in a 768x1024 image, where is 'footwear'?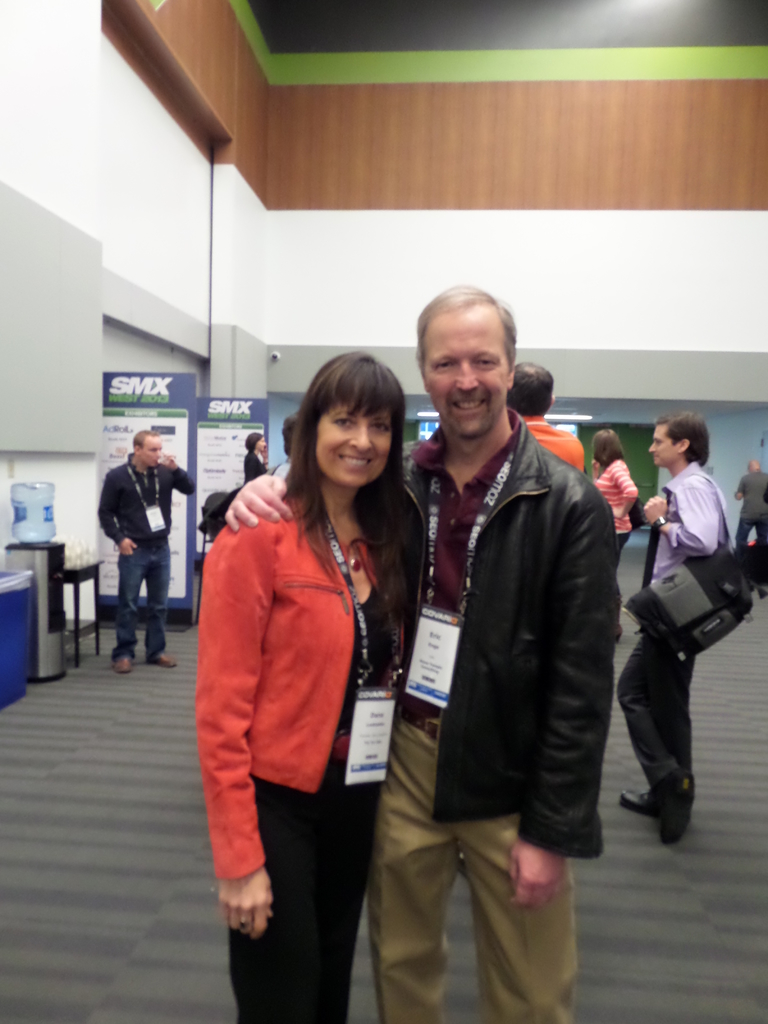
detection(616, 783, 666, 819).
